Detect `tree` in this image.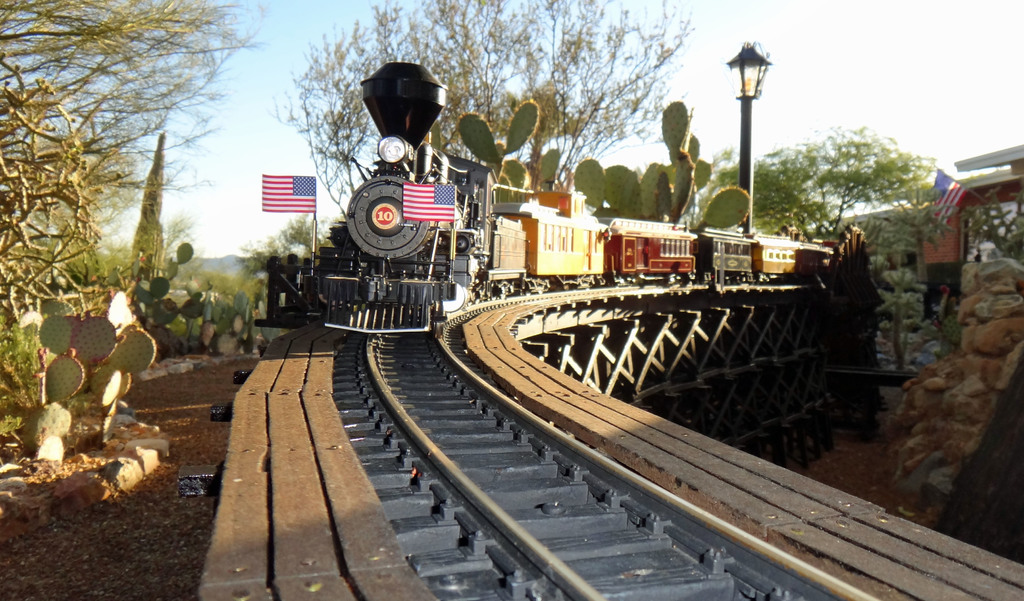
Detection: l=964, t=191, r=1023, b=263.
